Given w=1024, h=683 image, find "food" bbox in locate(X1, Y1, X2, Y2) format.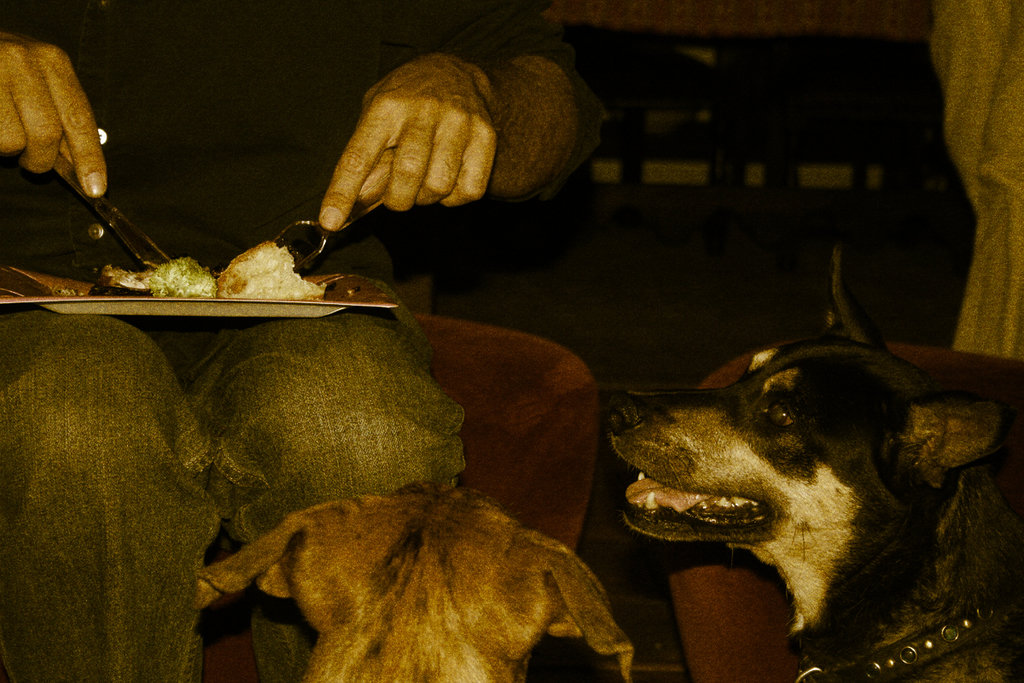
locate(148, 254, 220, 298).
